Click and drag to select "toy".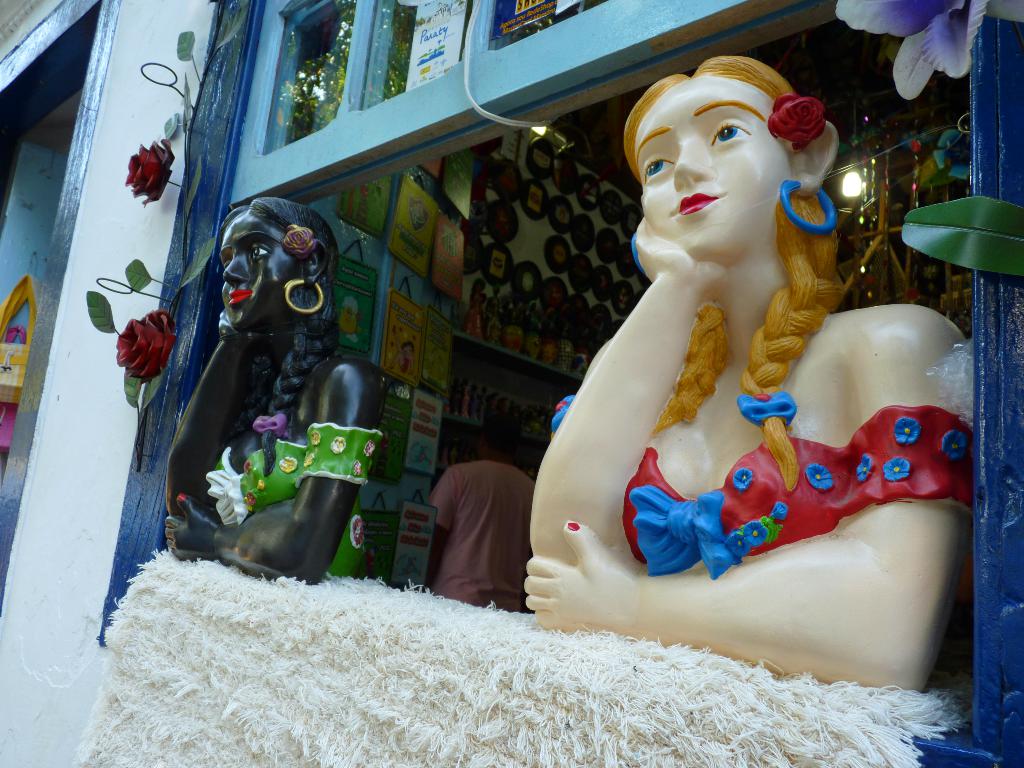
Selection: BBox(512, 52, 961, 673).
